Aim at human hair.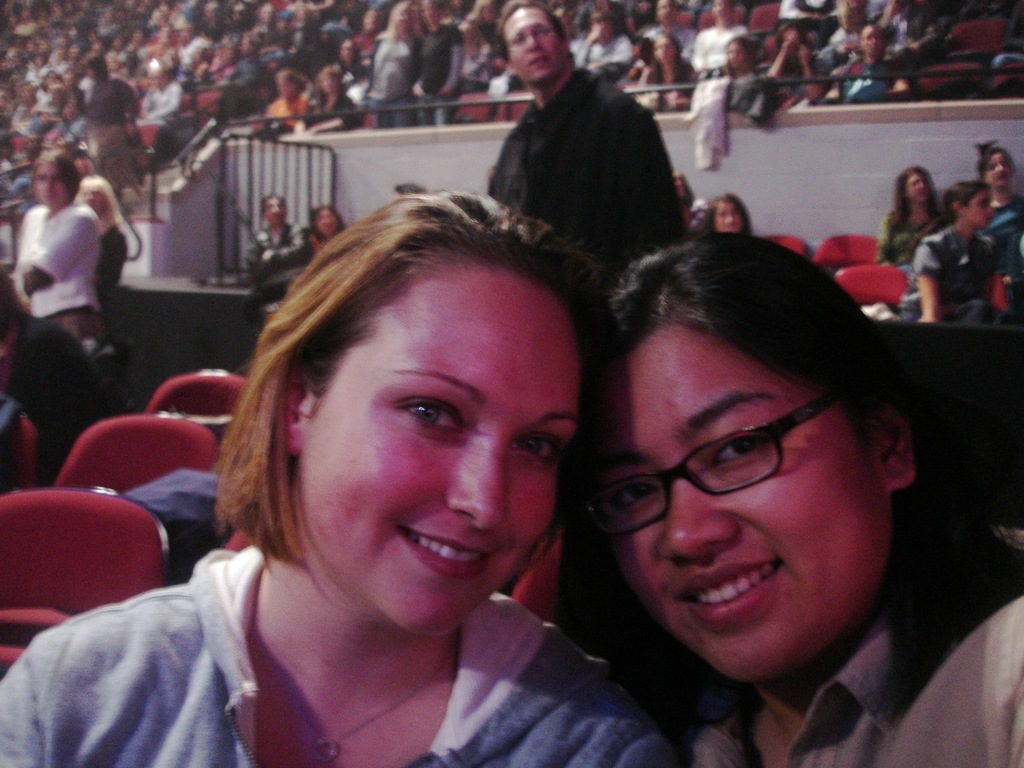
Aimed at Rect(974, 138, 1015, 178).
